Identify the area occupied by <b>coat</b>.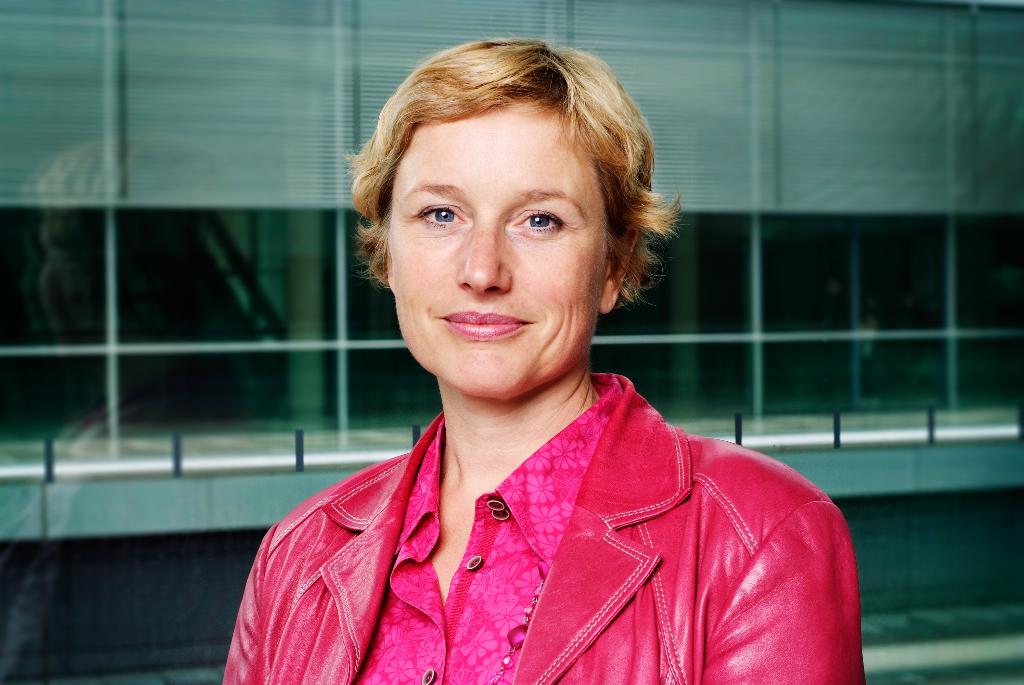
Area: <bbox>255, 314, 855, 684</bbox>.
